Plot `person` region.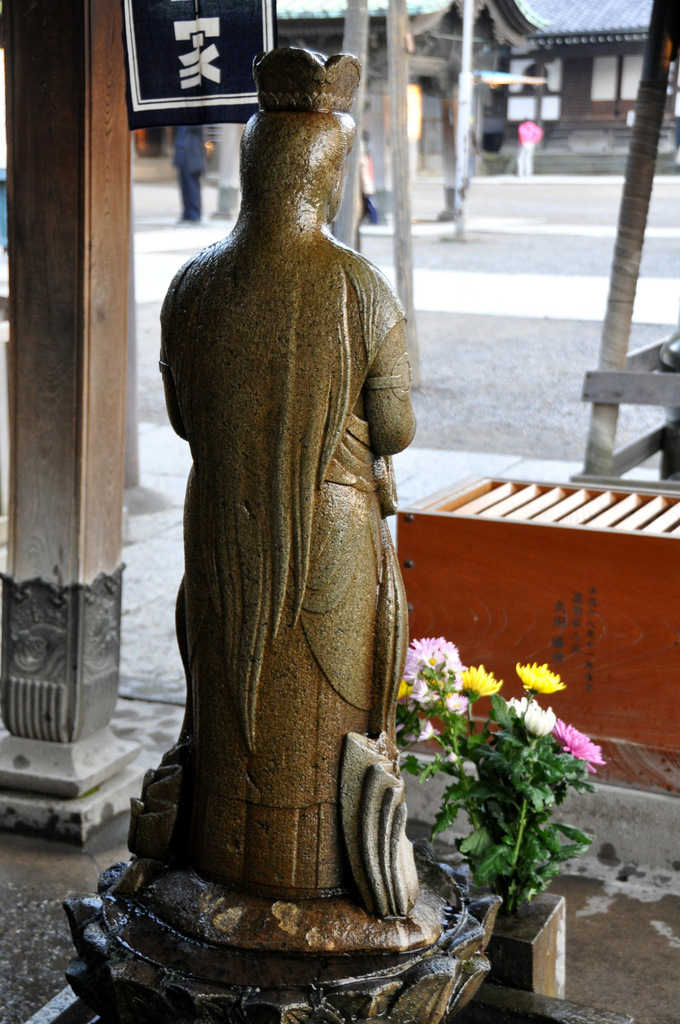
Plotted at box=[170, 120, 209, 219].
